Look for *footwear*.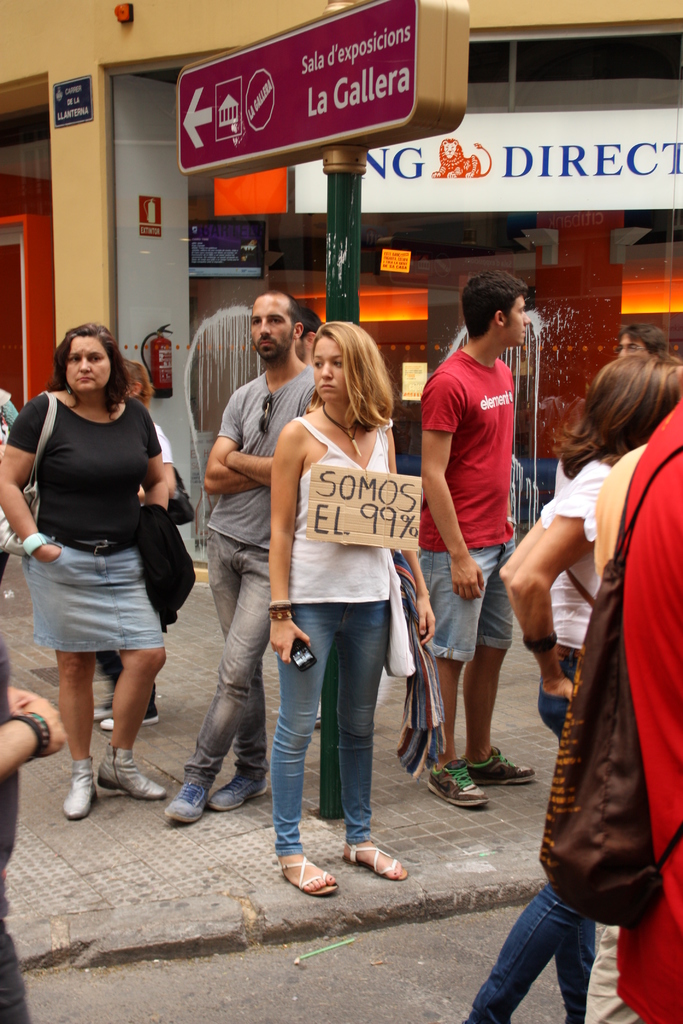
Found: region(163, 778, 210, 820).
